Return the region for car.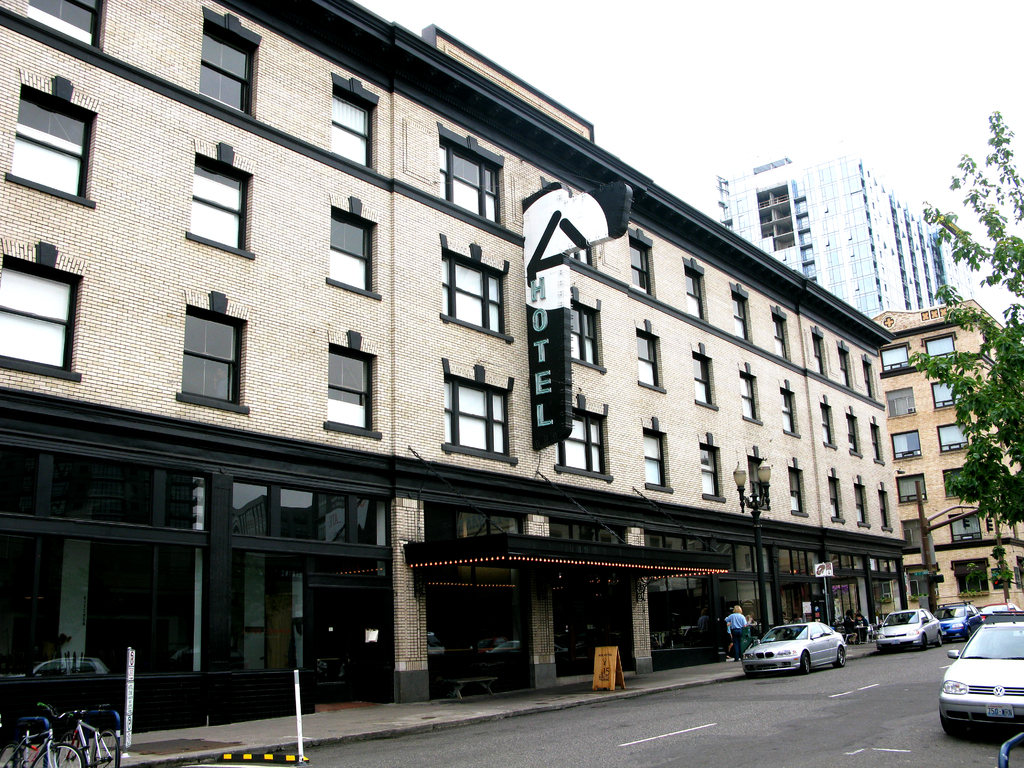
Rect(986, 611, 1023, 622).
